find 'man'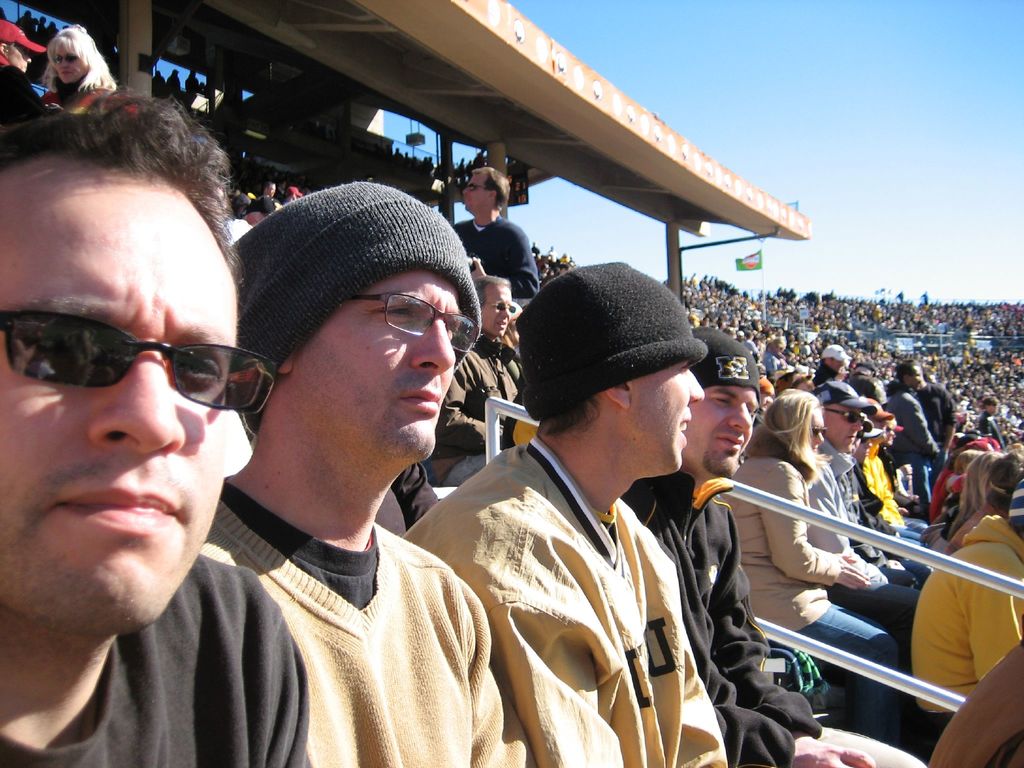
bbox(0, 89, 312, 767)
